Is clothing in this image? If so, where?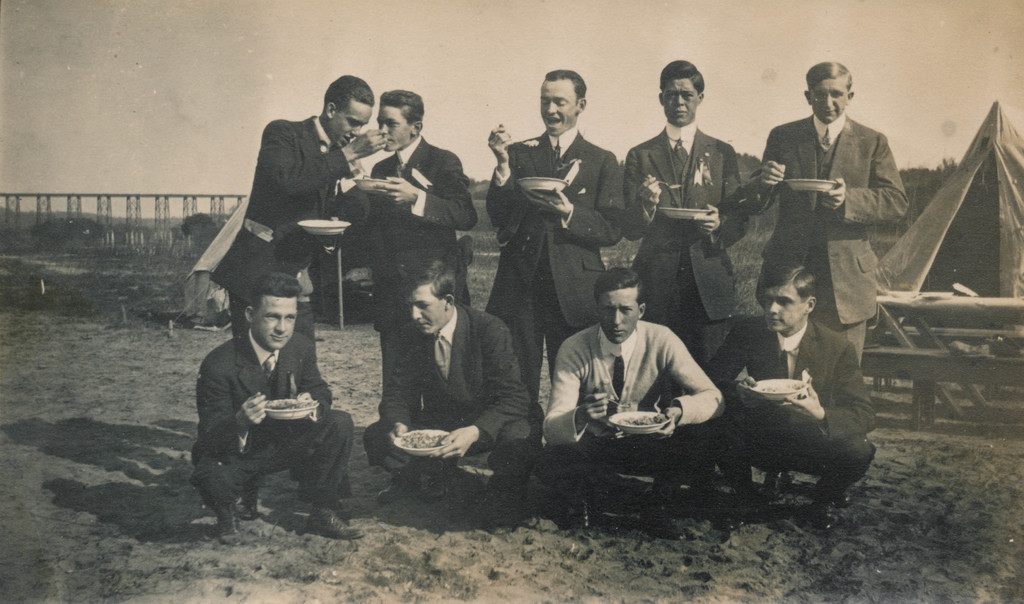
Yes, at rect(626, 118, 761, 375).
